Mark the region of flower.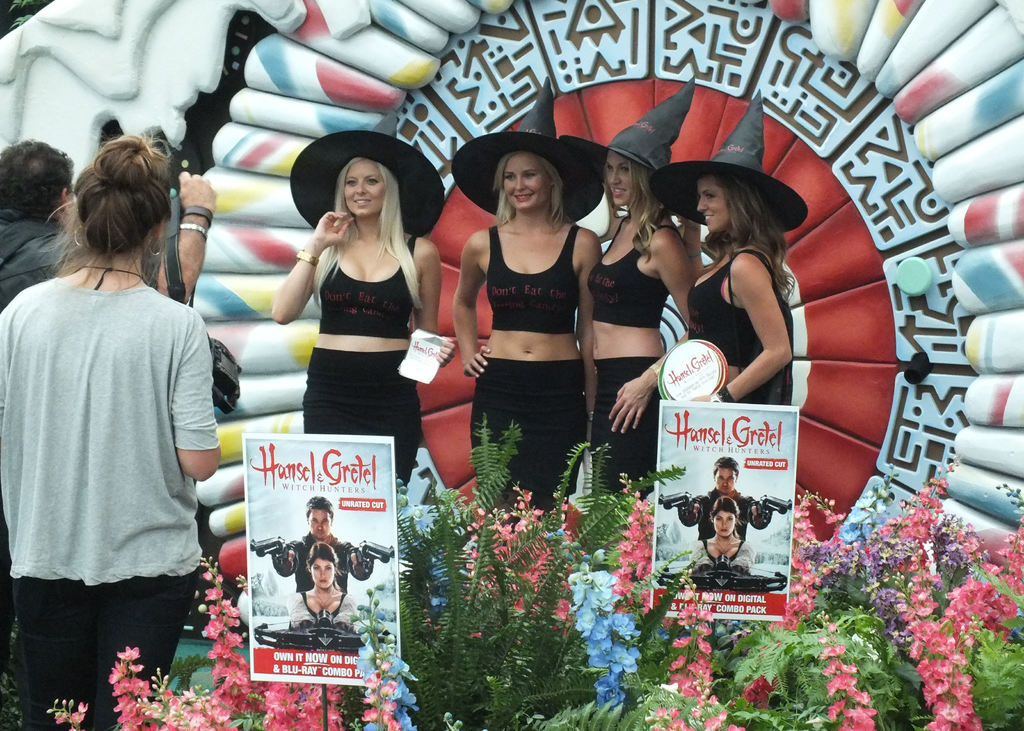
Region: {"left": 744, "top": 674, "right": 775, "bottom": 707}.
